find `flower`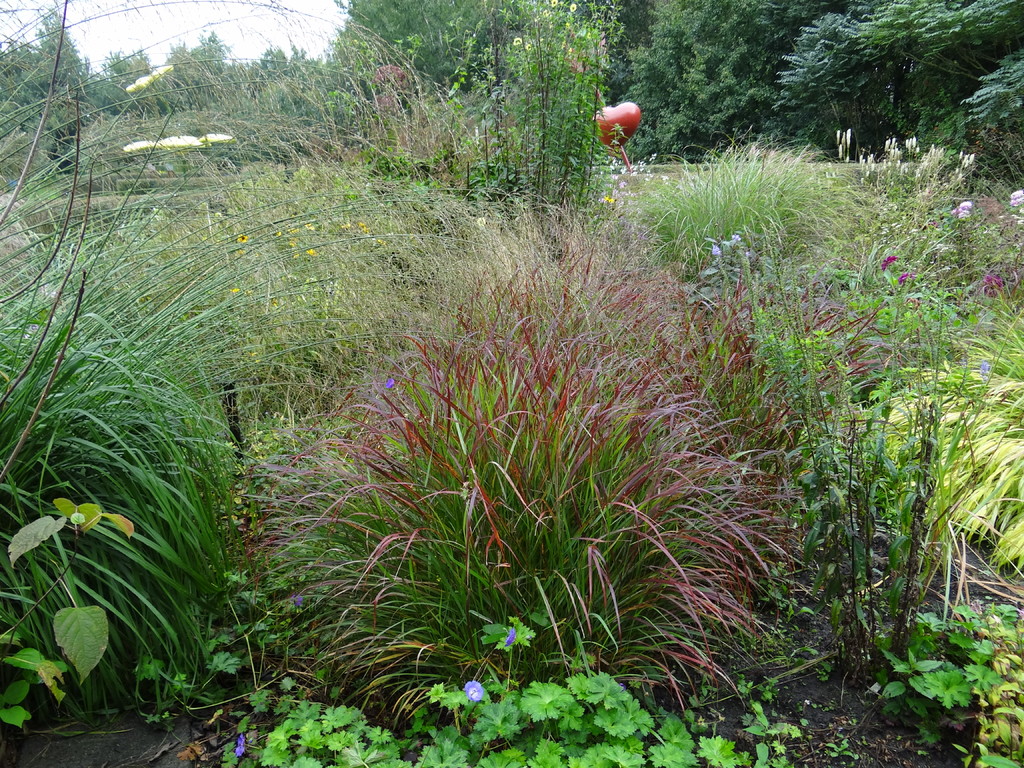
bbox=[956, 199, 979, 220]
